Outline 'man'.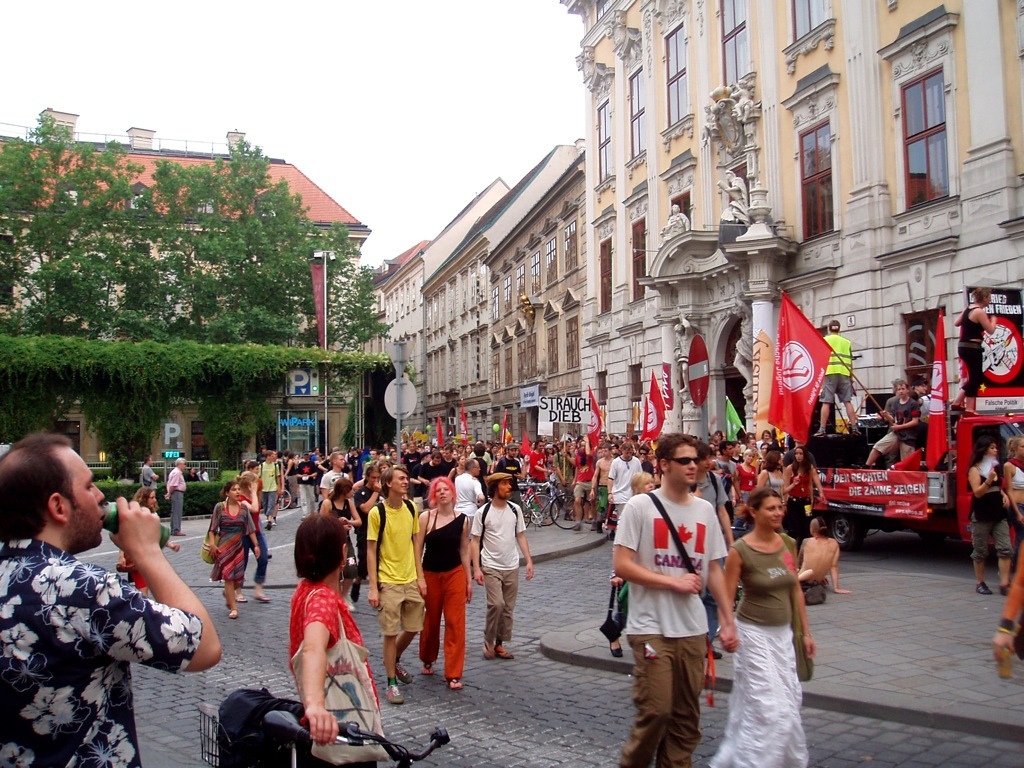
Outline: select_region(611, 436, 738, 767).
